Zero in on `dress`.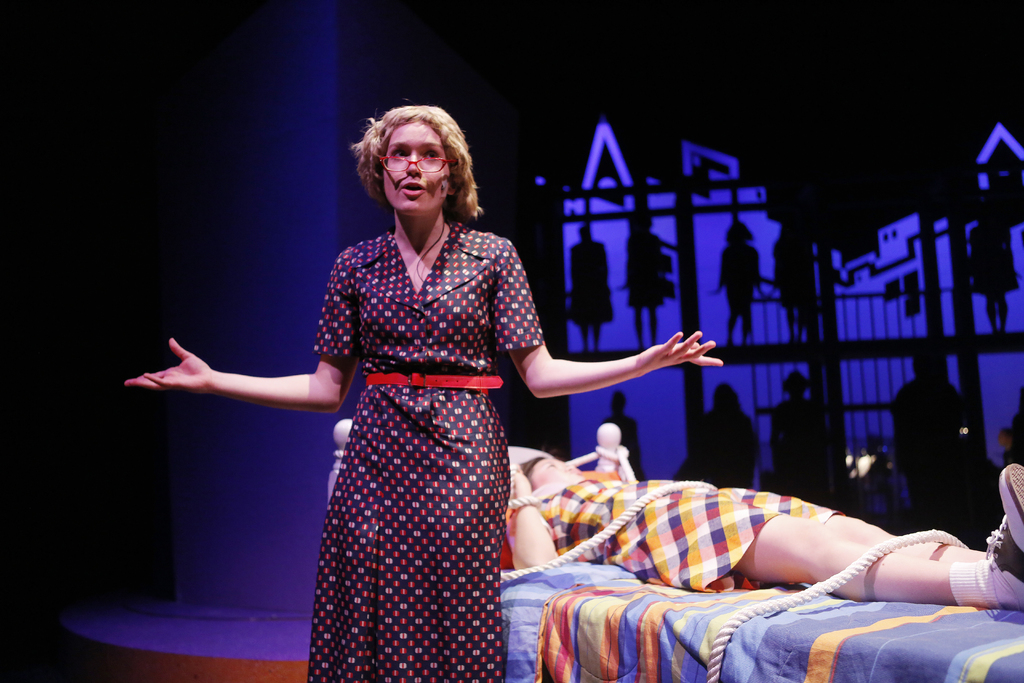
Zeroed in: bbox=[303, 222, 550, 682].
